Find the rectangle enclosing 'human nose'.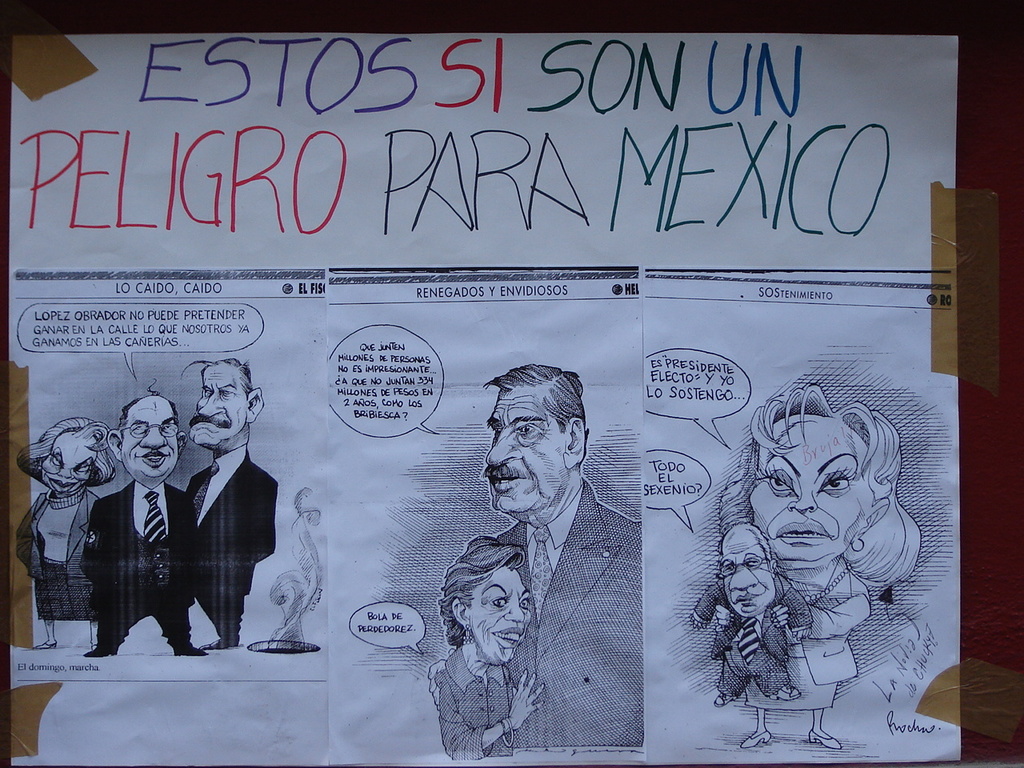
l=54, t=466, r=73, b=483.
